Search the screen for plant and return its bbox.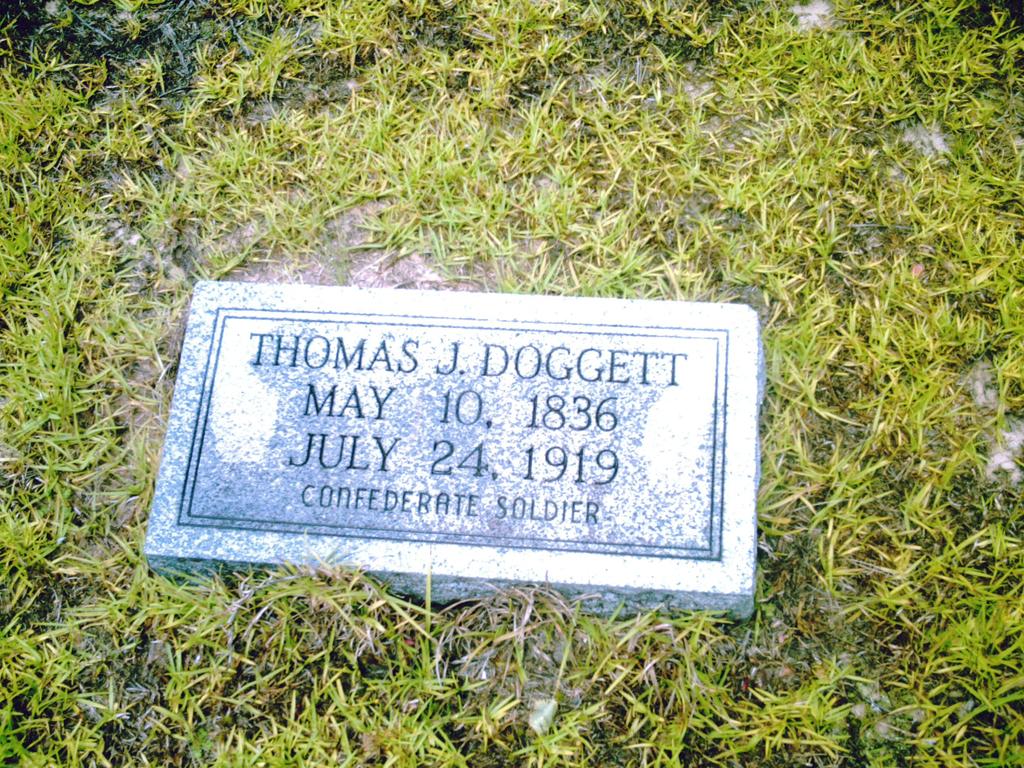
Found: {"x1": 19, "y1": 118, "x2": 196, "y2": 650}.
